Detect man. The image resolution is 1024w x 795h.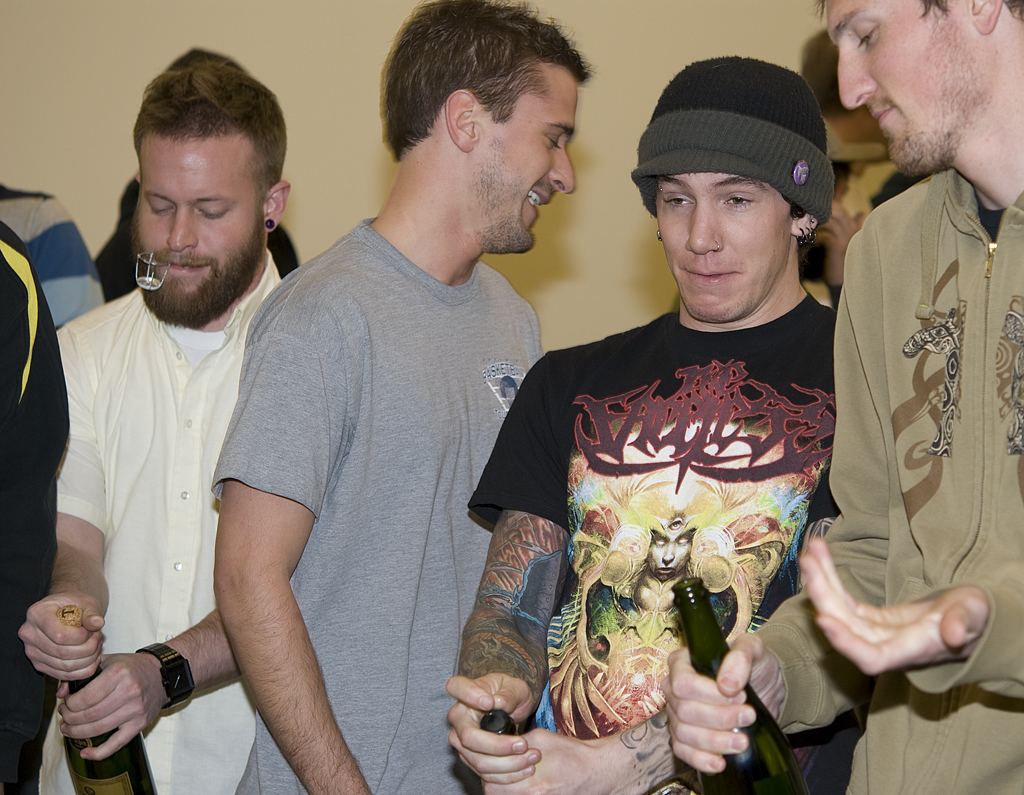
detection(443, 62, 858, 794).
